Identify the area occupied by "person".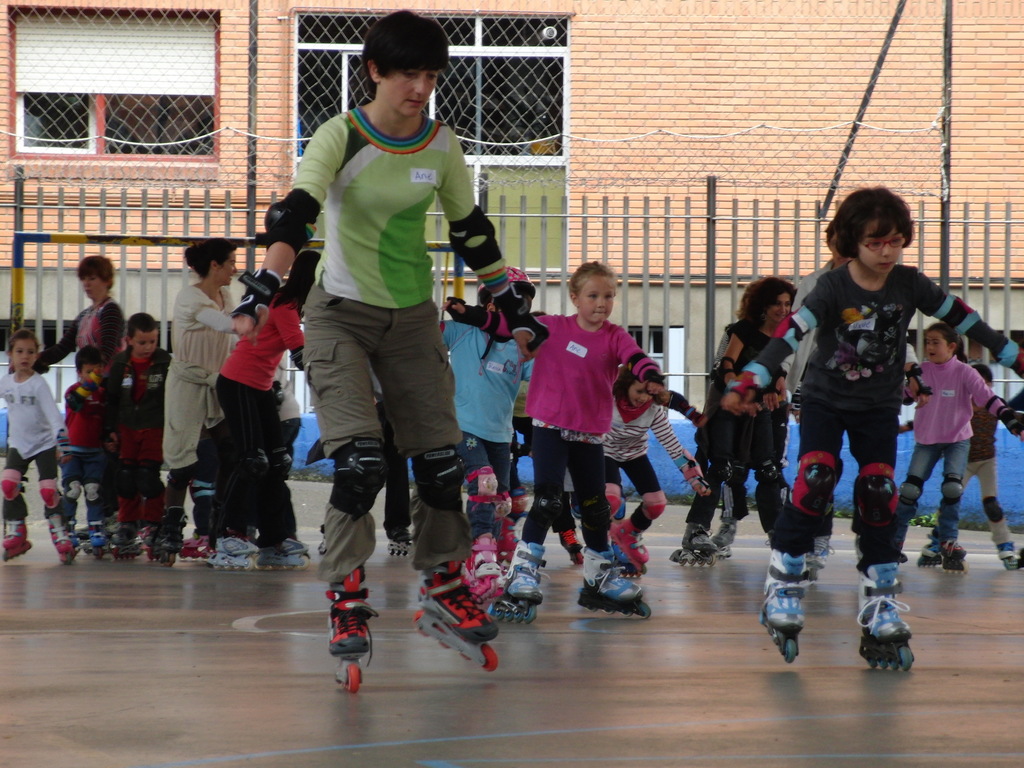
Area: [439, 262, 538, 540].
